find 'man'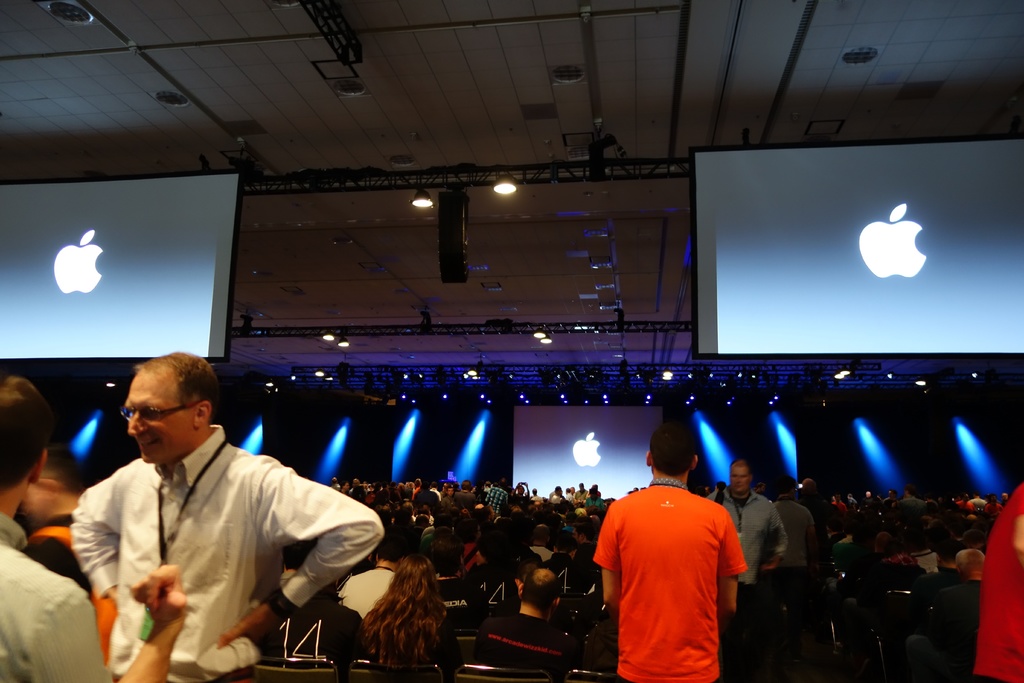
[774,477,815,572]
